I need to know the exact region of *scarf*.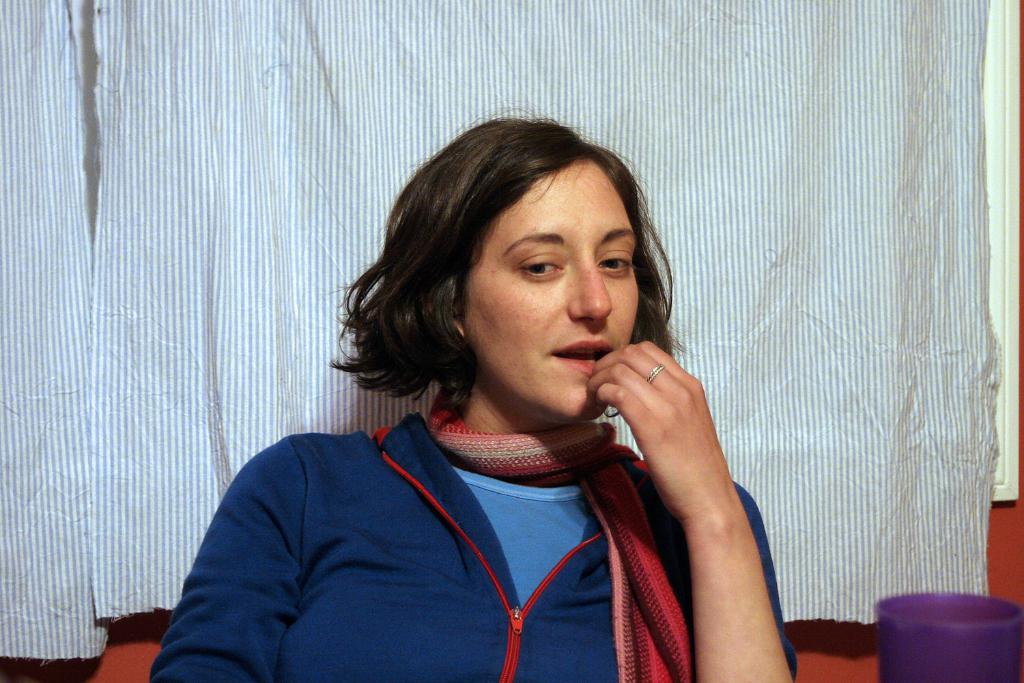
Region: box=[421, 380, 692, 682].
